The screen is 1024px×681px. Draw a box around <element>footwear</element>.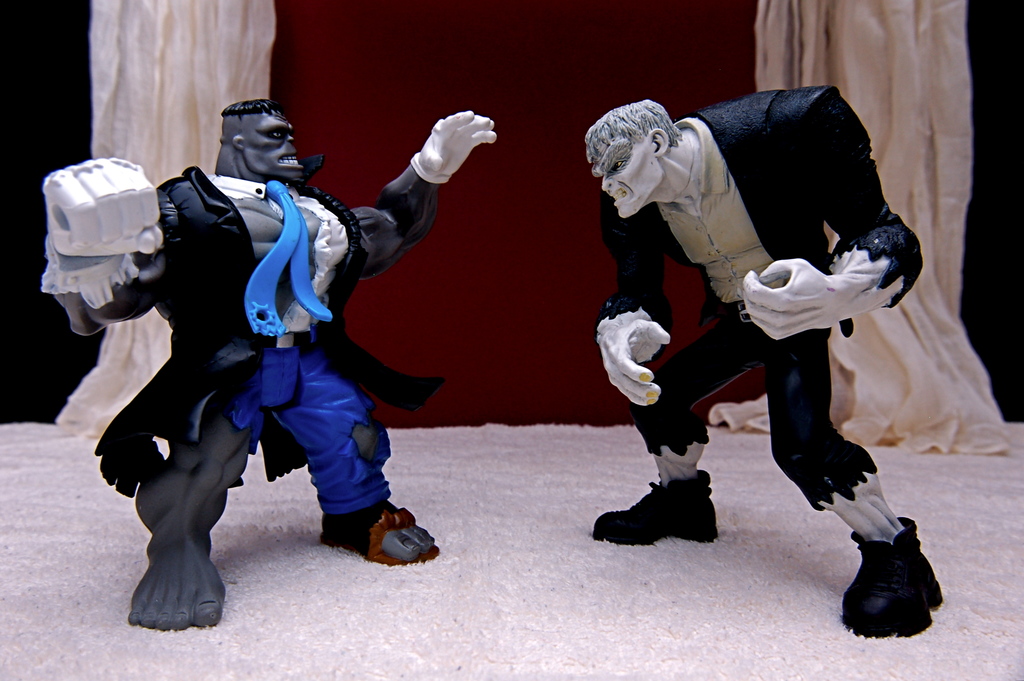
(left=588, top=466, right=717, bottom=554).
